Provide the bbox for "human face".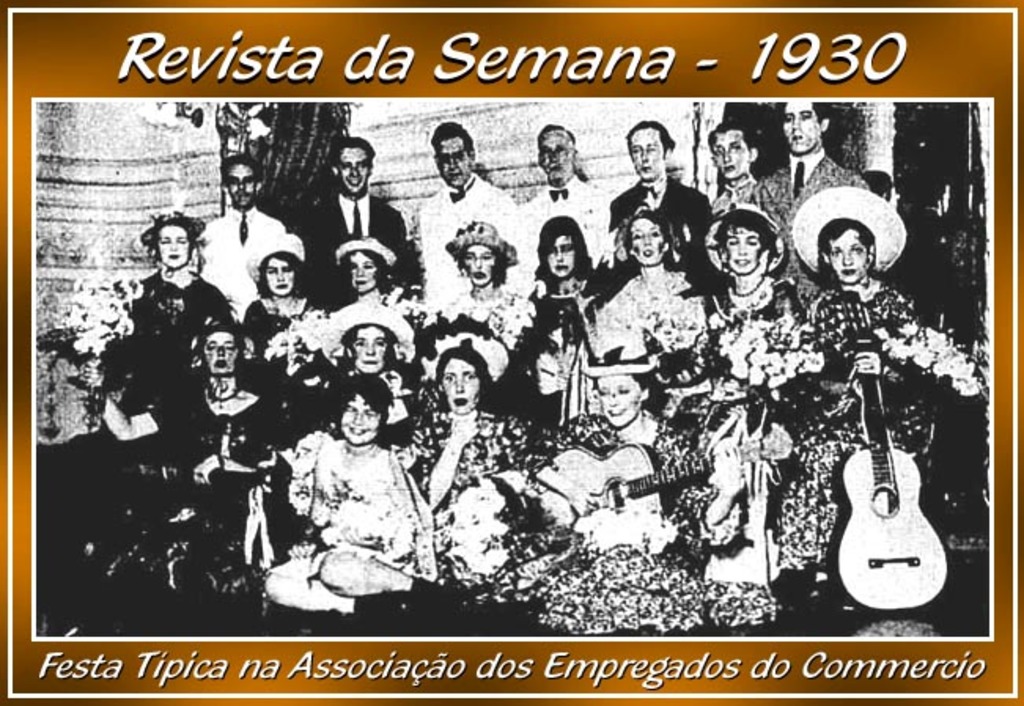
select_region(725, 219, 763, 277).
